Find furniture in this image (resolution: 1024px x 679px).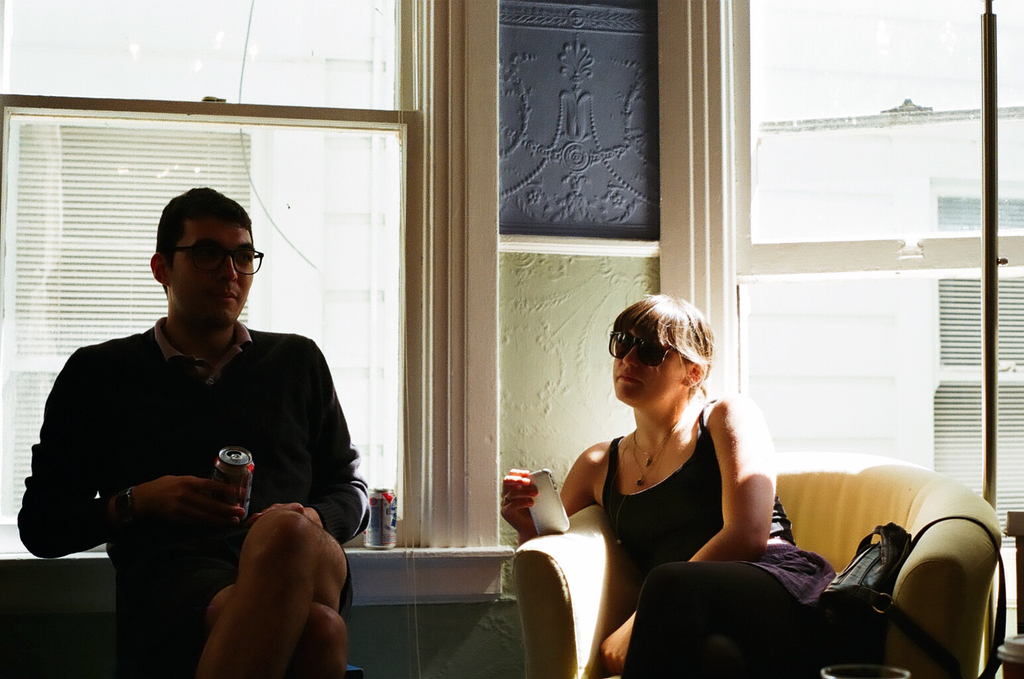
left=509, top=450, right=1001, bottom=675.
